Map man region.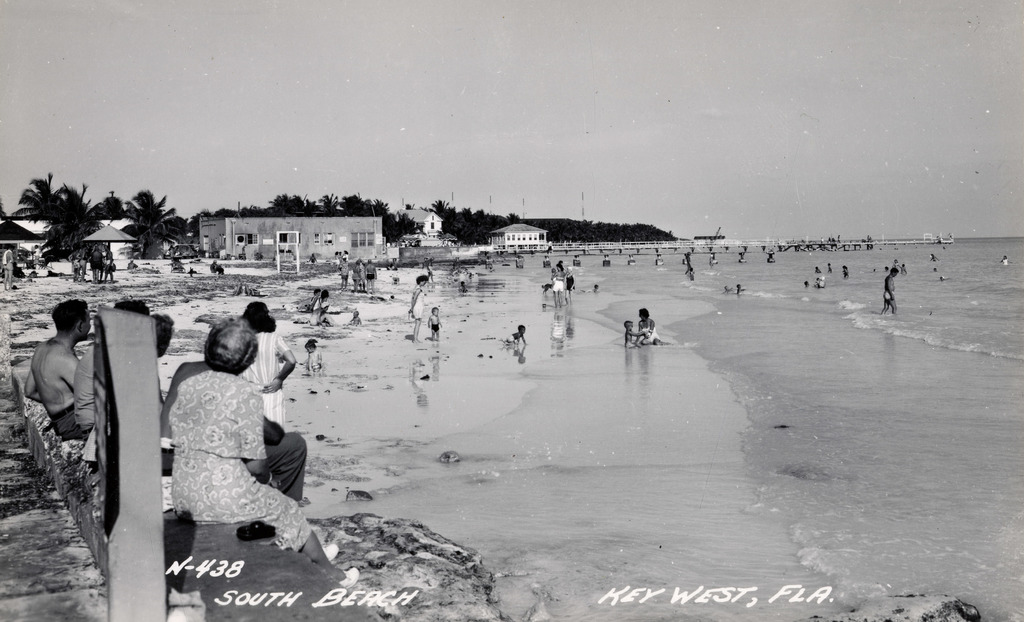
Mapped to crop(362, 259, 380, 298).
